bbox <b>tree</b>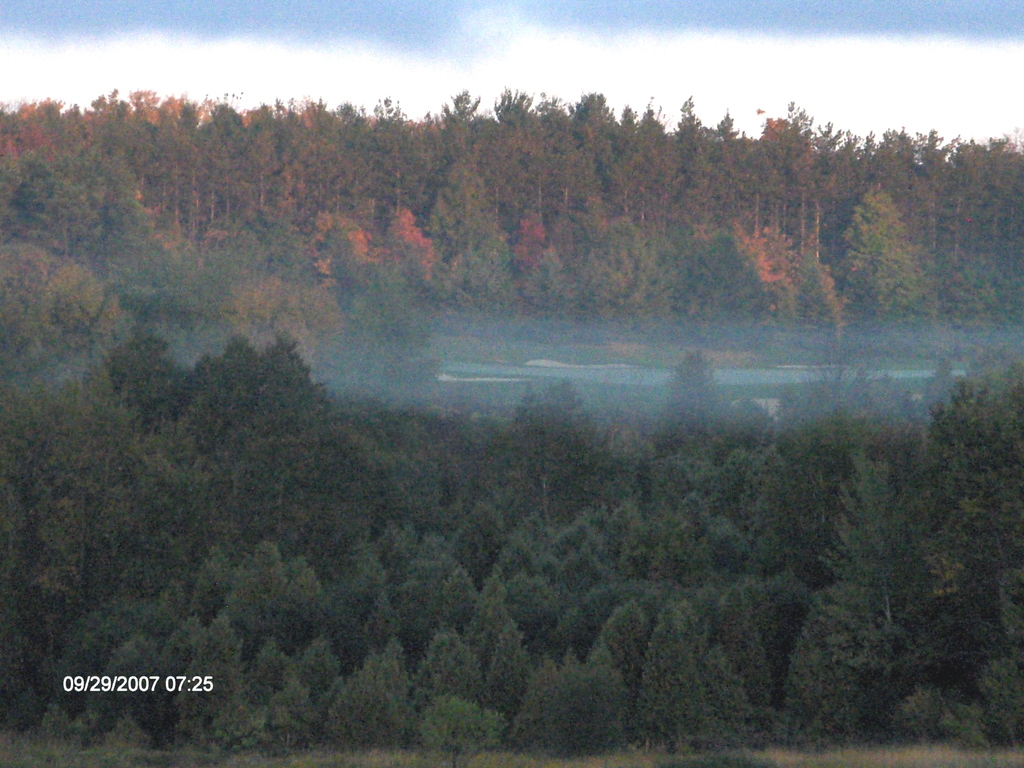
select_region(224, 545, 294, 646)
